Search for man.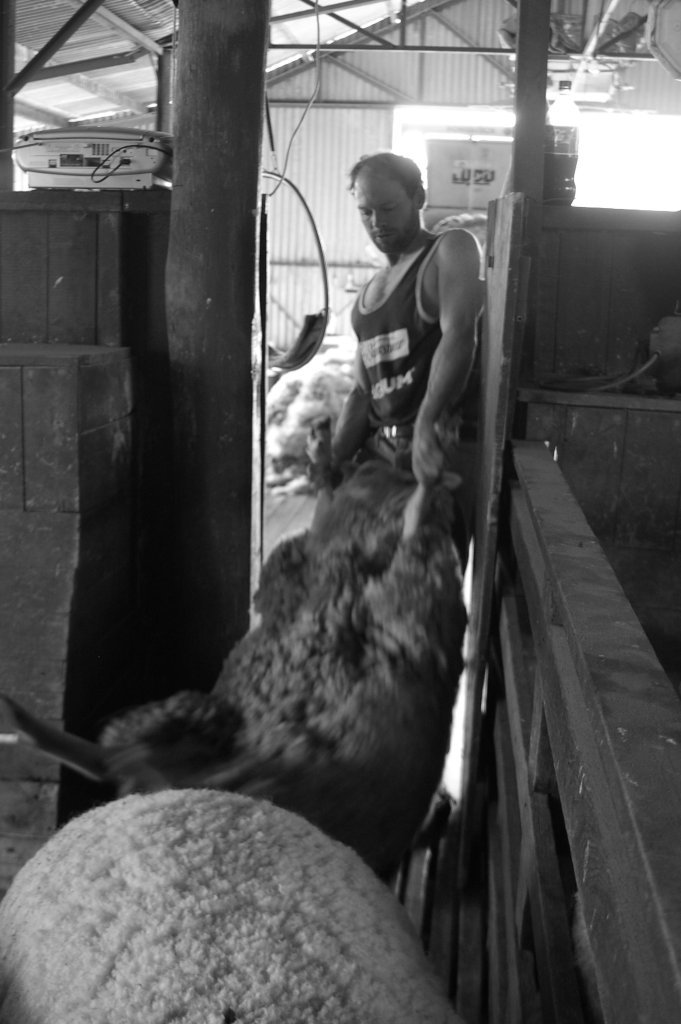
Found at locate(272, 133, 508, 661).
